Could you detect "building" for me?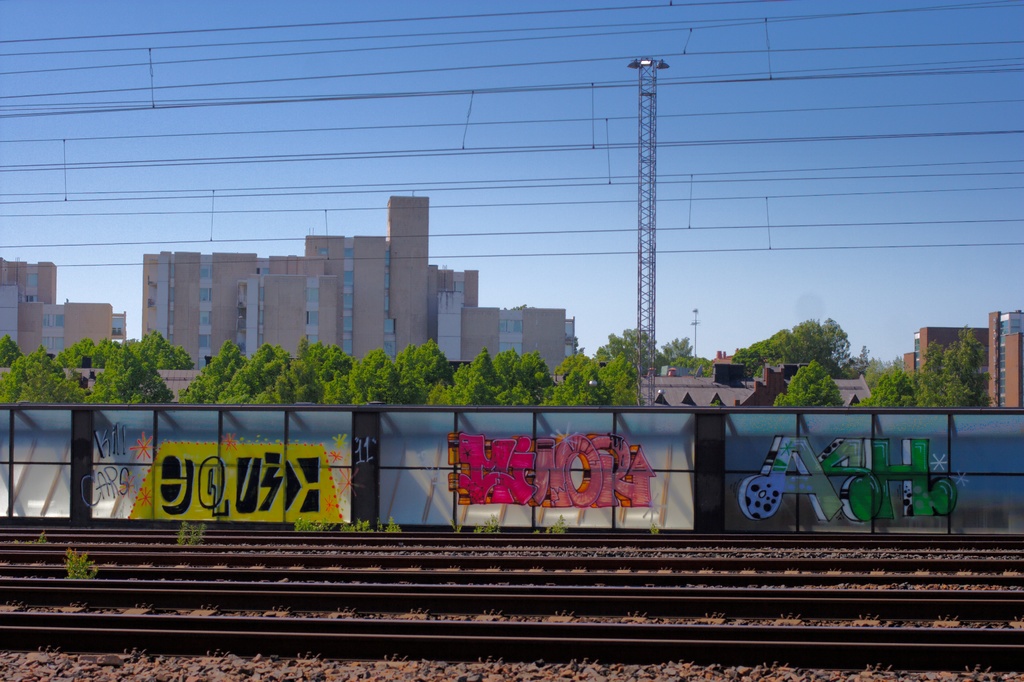
Detection result: <box>0,256,132,357</box>.
